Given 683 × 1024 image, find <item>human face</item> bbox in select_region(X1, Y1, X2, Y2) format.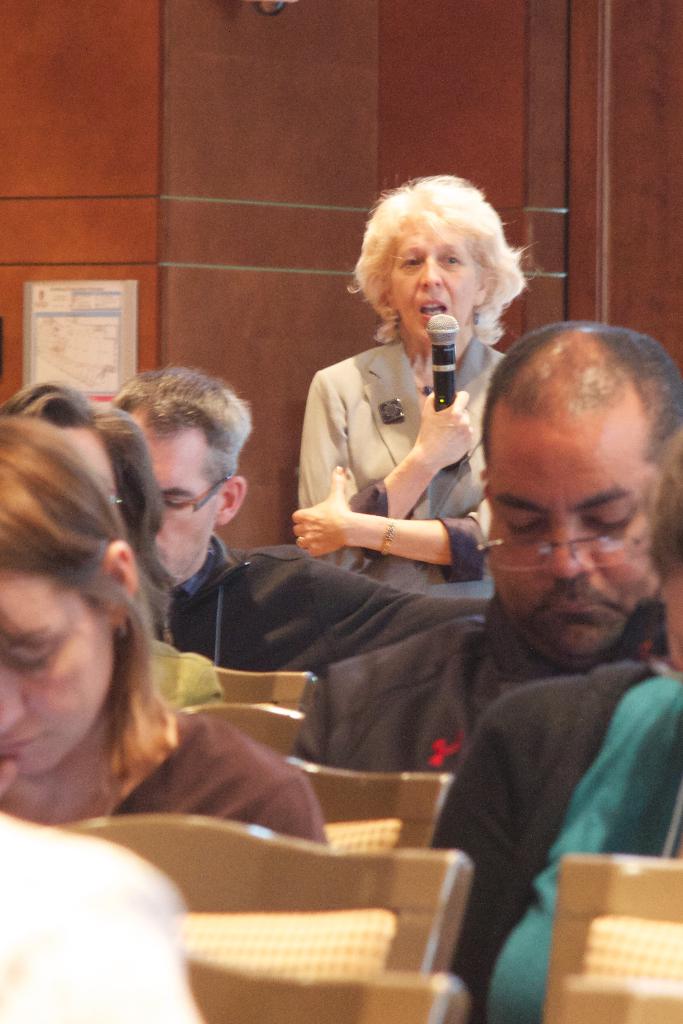
select_region(142, 430, 235, 570).
